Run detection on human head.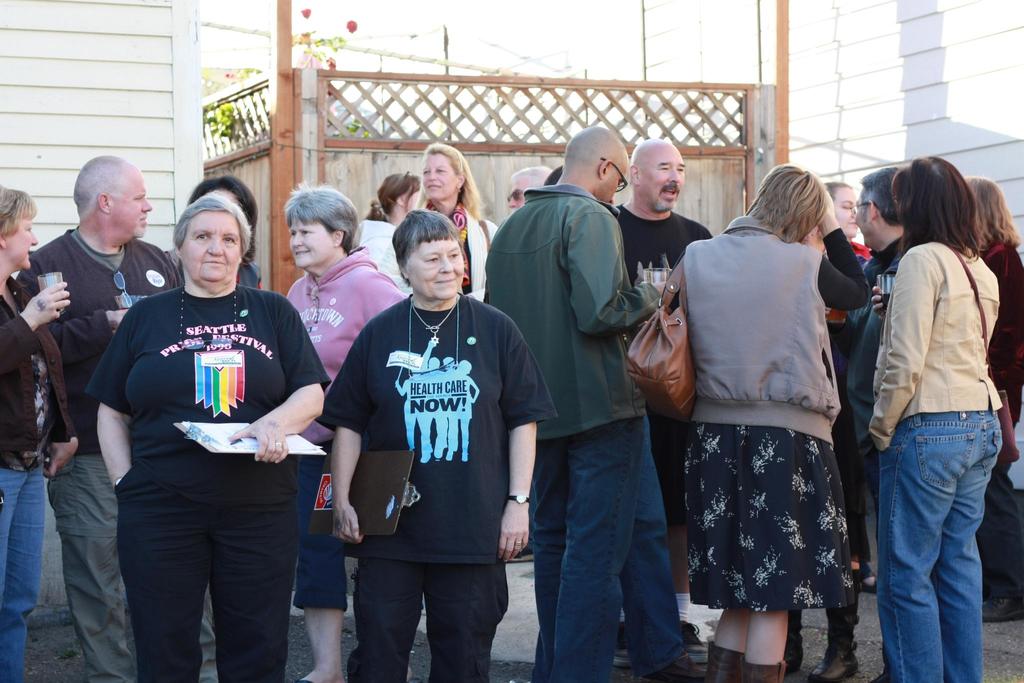
Result: [963,176,1007,235].
